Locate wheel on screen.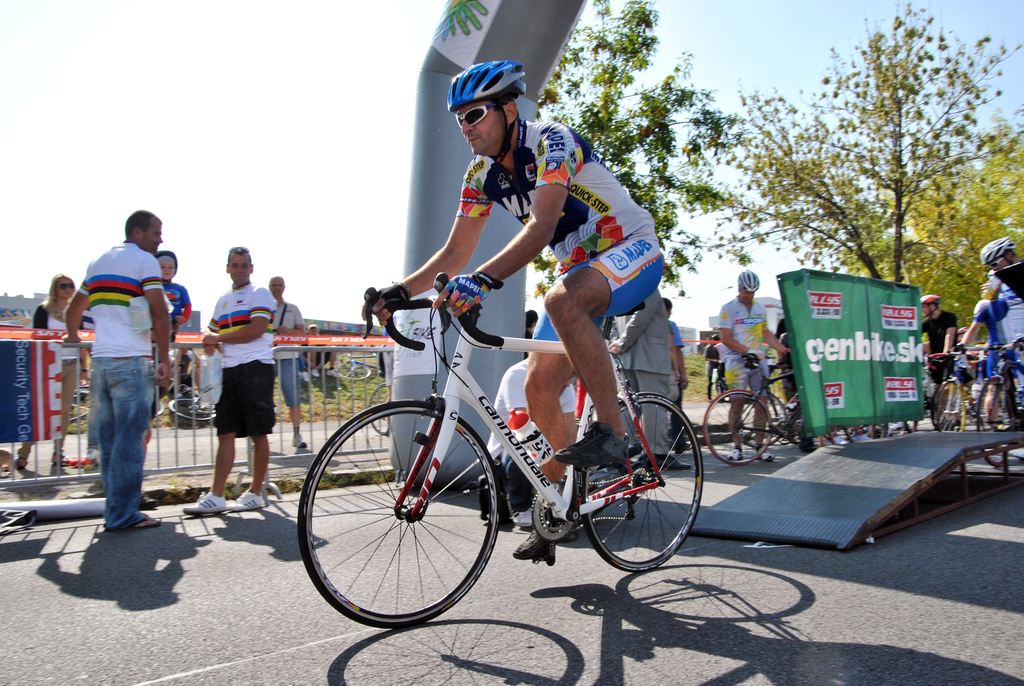
On screen at box=[786, 400, 808, 449].
